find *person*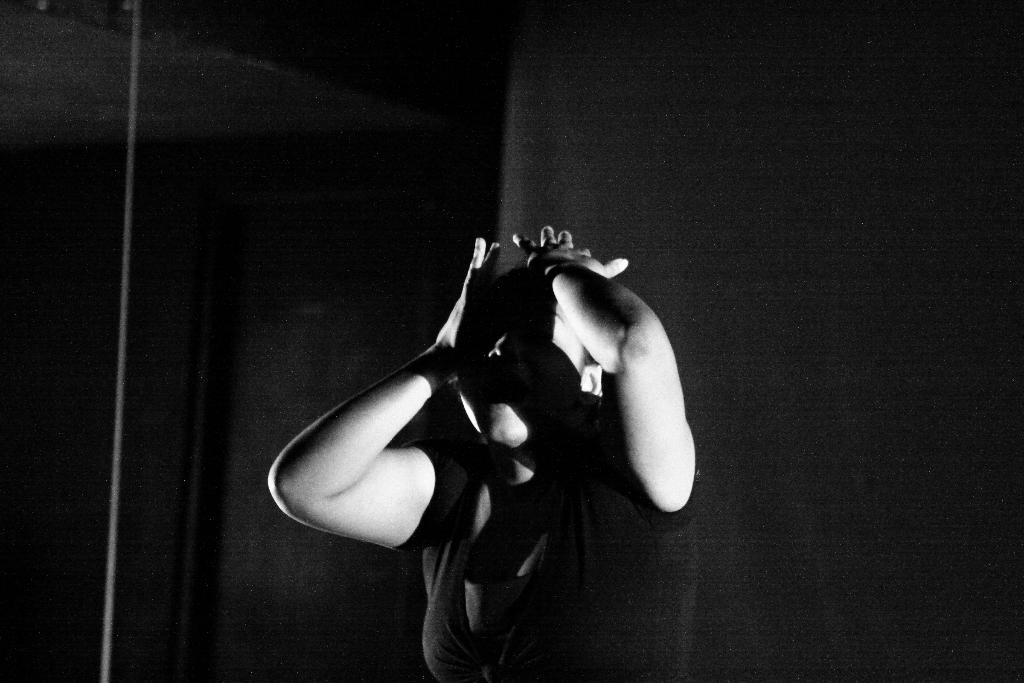
{"left": 267, "top": 233, "right": 698, "bottom": 682}
